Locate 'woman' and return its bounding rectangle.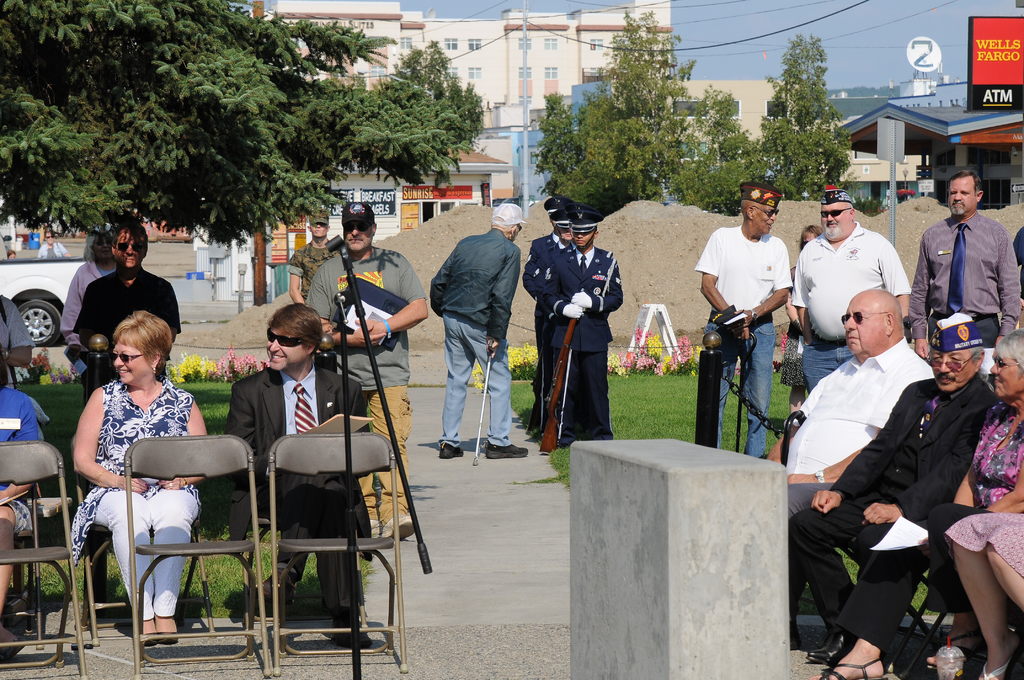
detection(60, 224, 122, 408).
